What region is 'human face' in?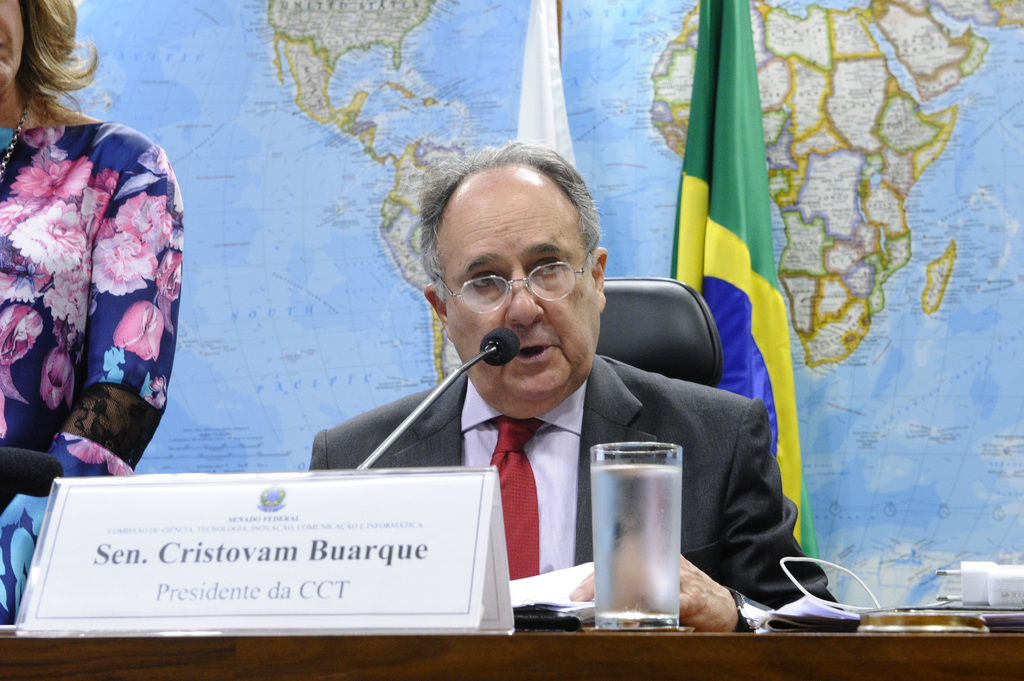
select_region(0, 0, 30, 83).
